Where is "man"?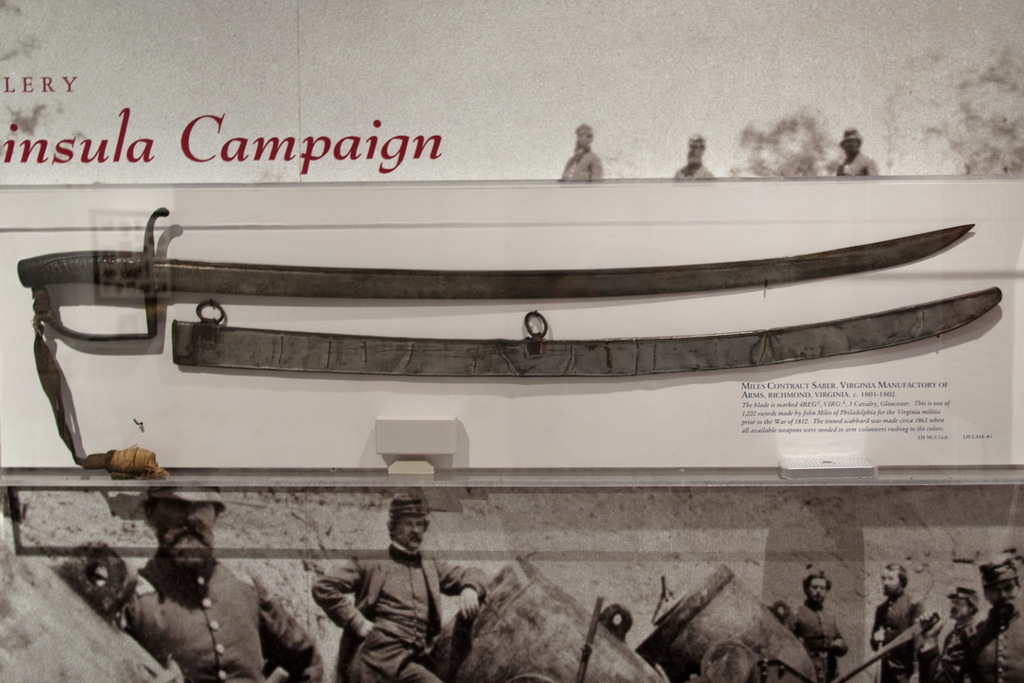
[772,575,863,682].
